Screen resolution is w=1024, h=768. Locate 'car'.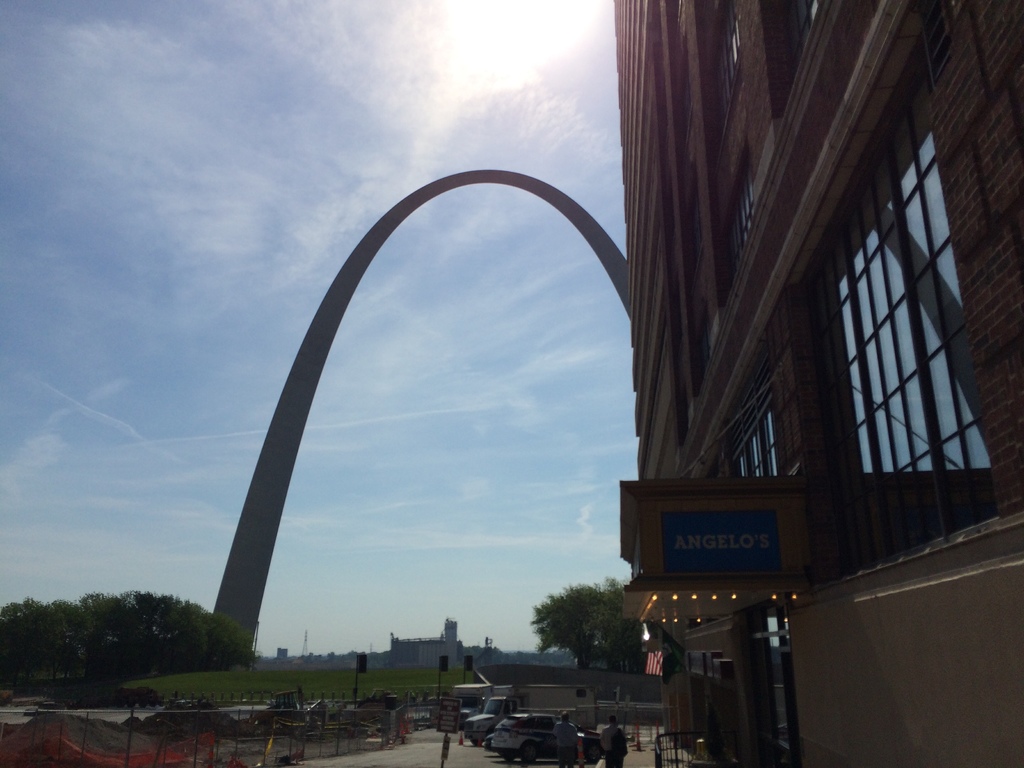
select_region(493, 714, 596, 766).
